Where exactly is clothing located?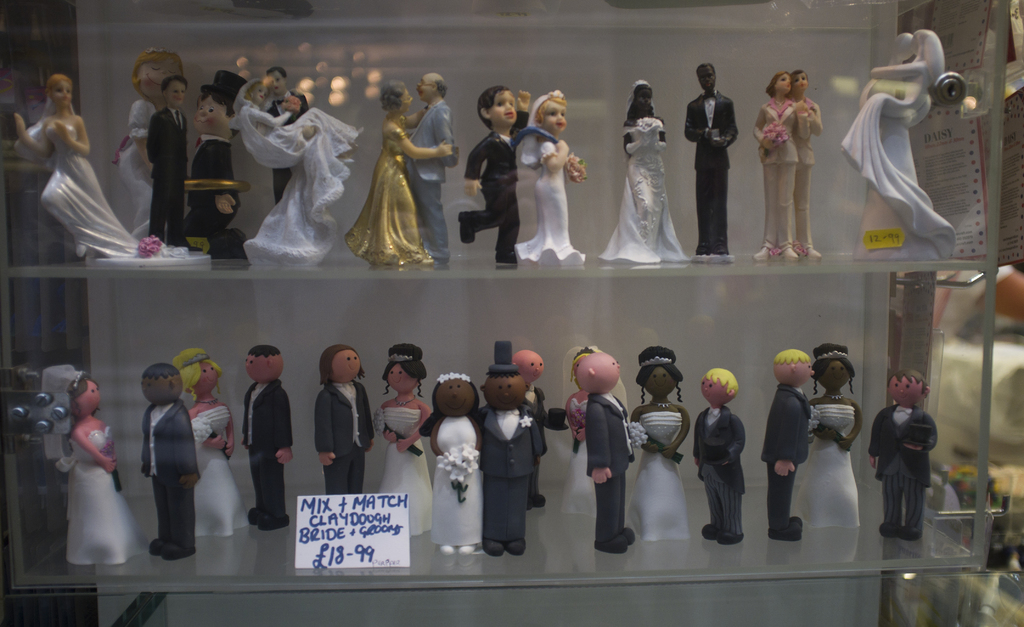
Its bounding box is locate(193, 404, 248, 544).
